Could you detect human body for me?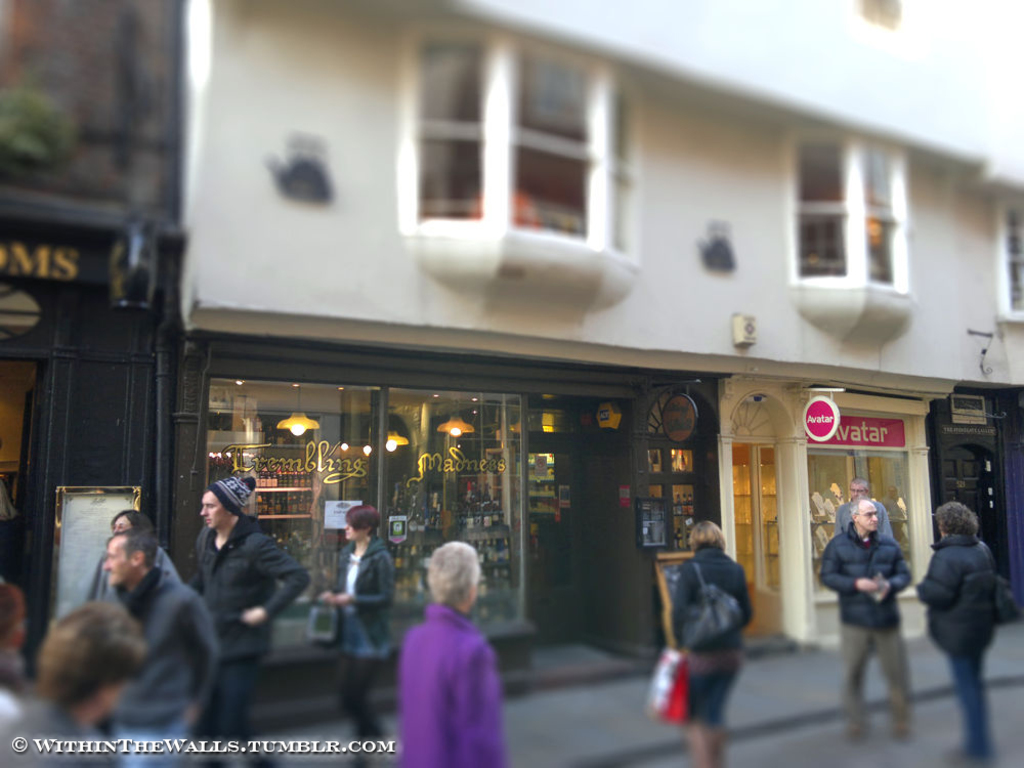
Detection result: select_region(0, 600, 144, 767).
